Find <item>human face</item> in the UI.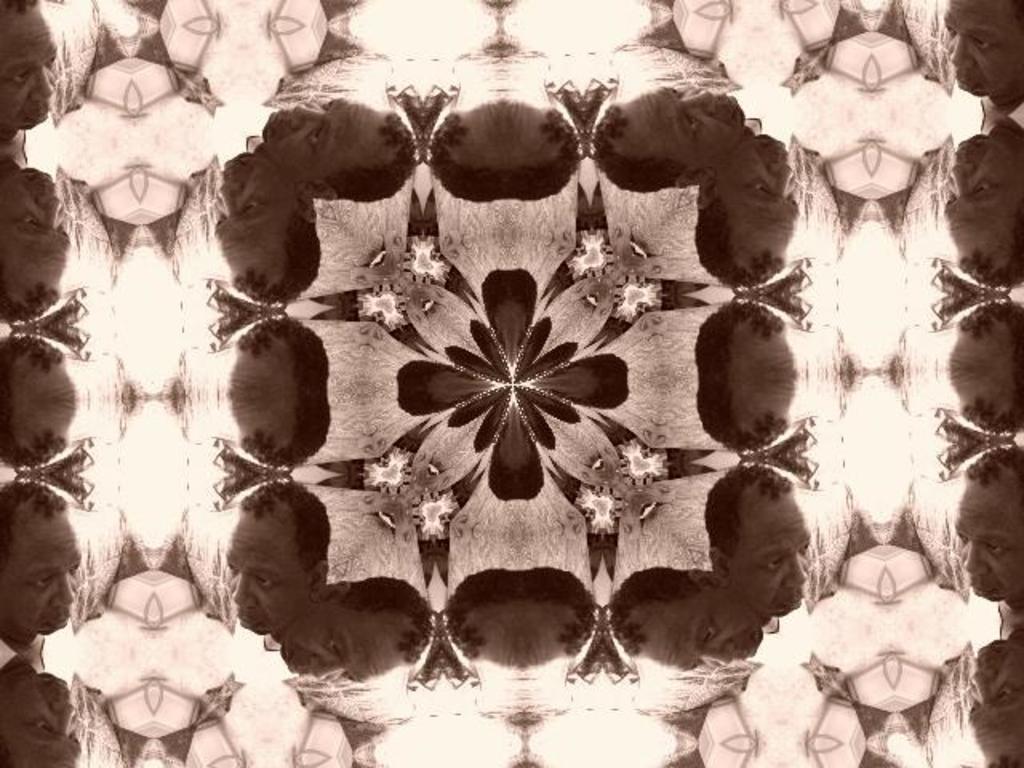
UI element at region(0, 166, 69, 302).
